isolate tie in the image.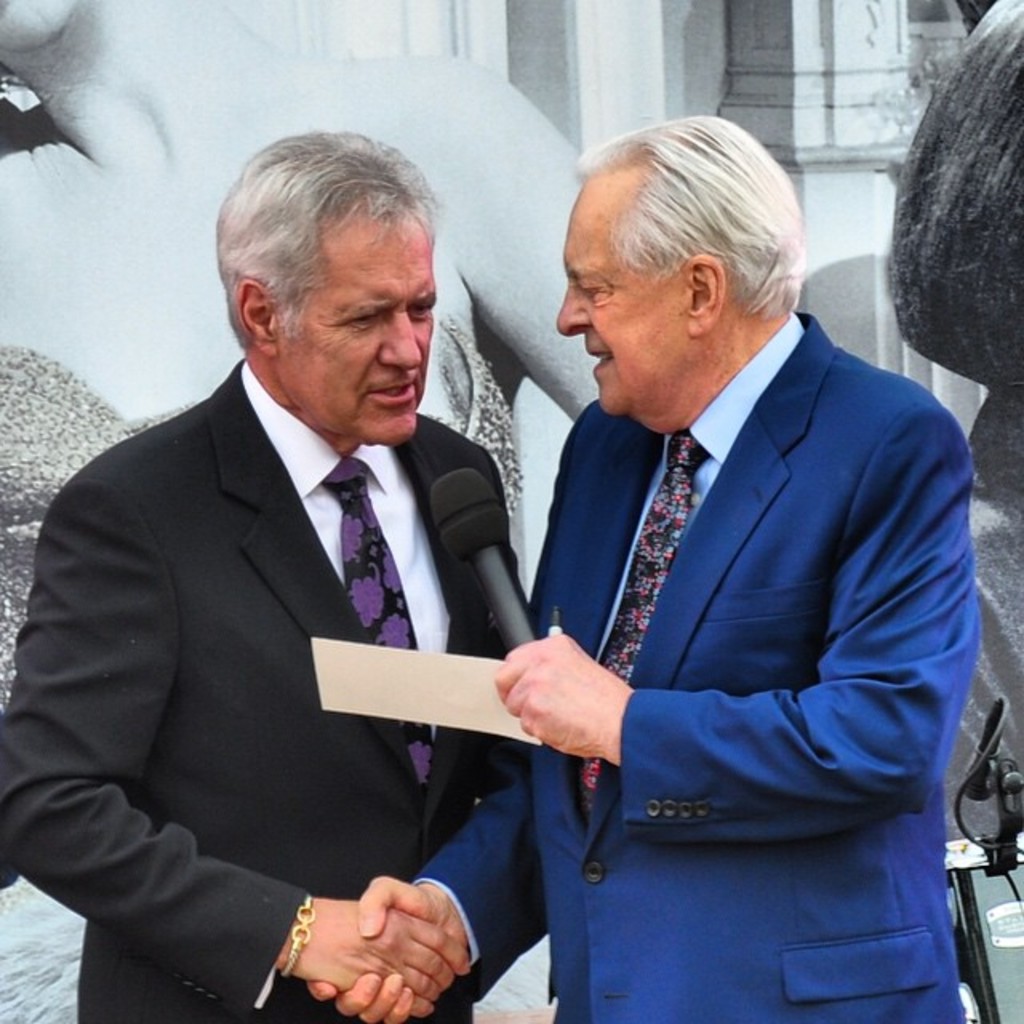
Isolated region: Rect(571, 430, 720, 816).
